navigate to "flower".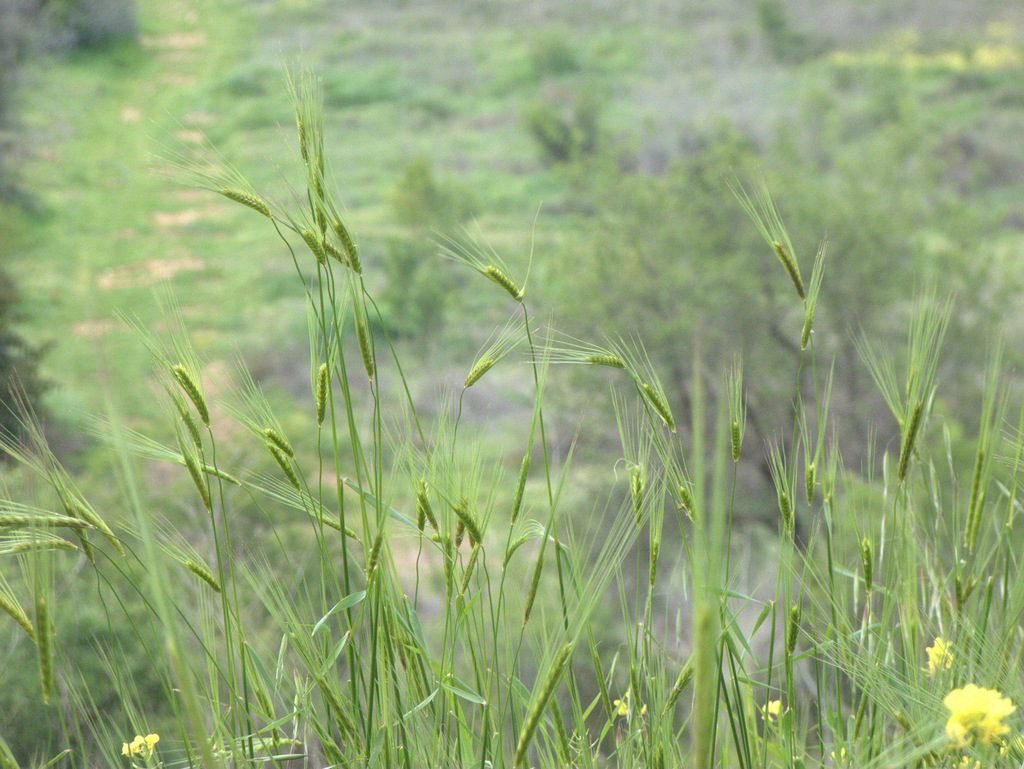
Navigation target: select_region(618, 694, 645, 720).
